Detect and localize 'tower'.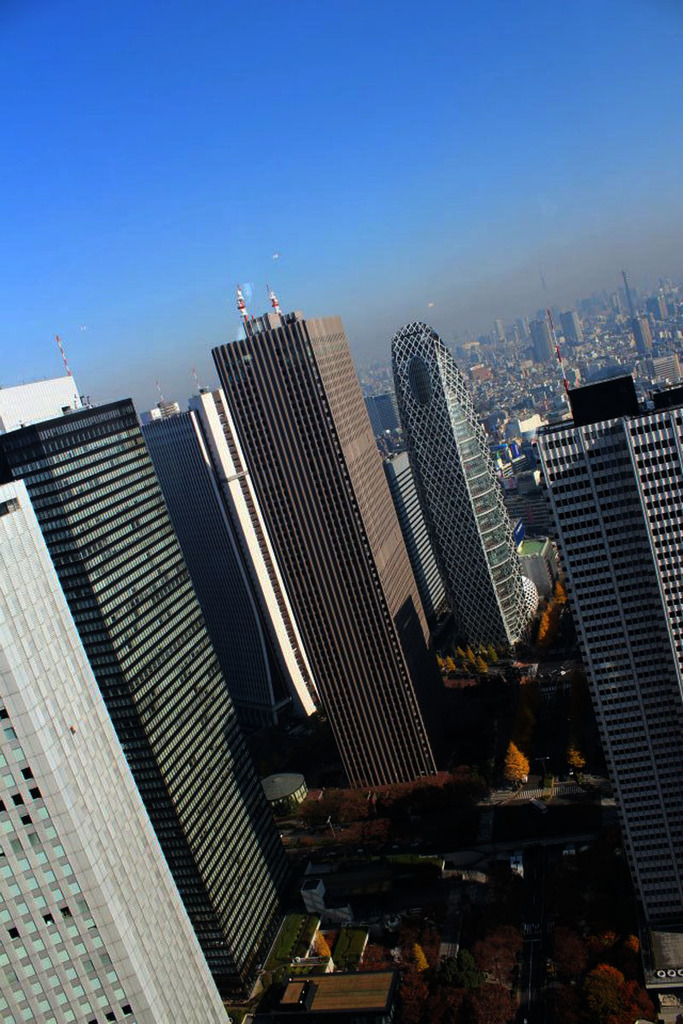
Localized at [0, 362, 293, 1023].
